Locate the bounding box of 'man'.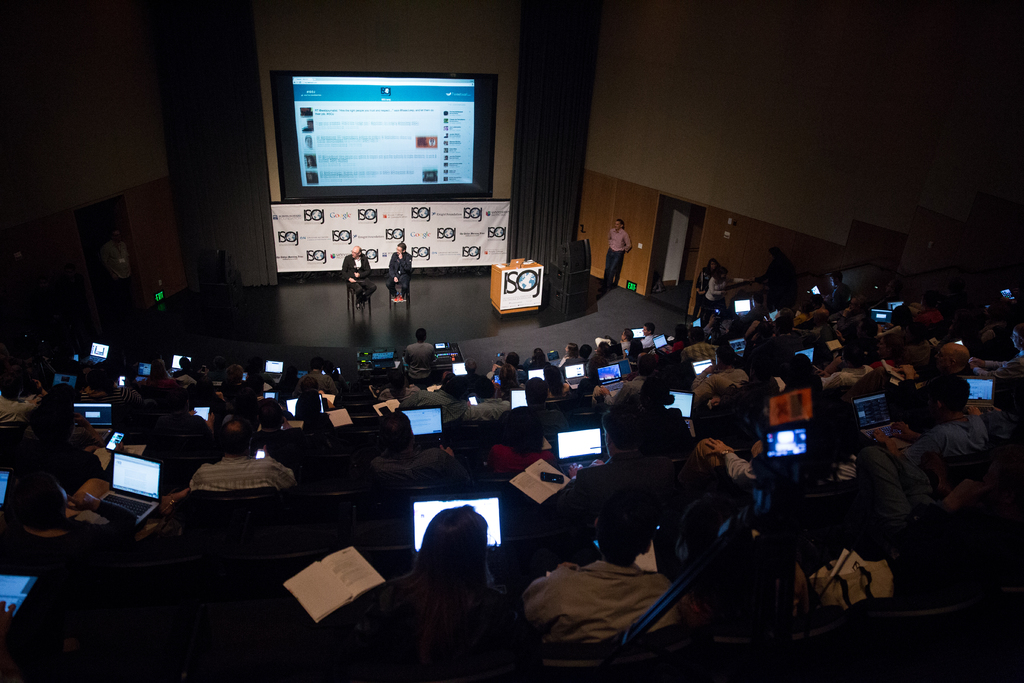
Bounding box: region(602, 223, 636, 292).
